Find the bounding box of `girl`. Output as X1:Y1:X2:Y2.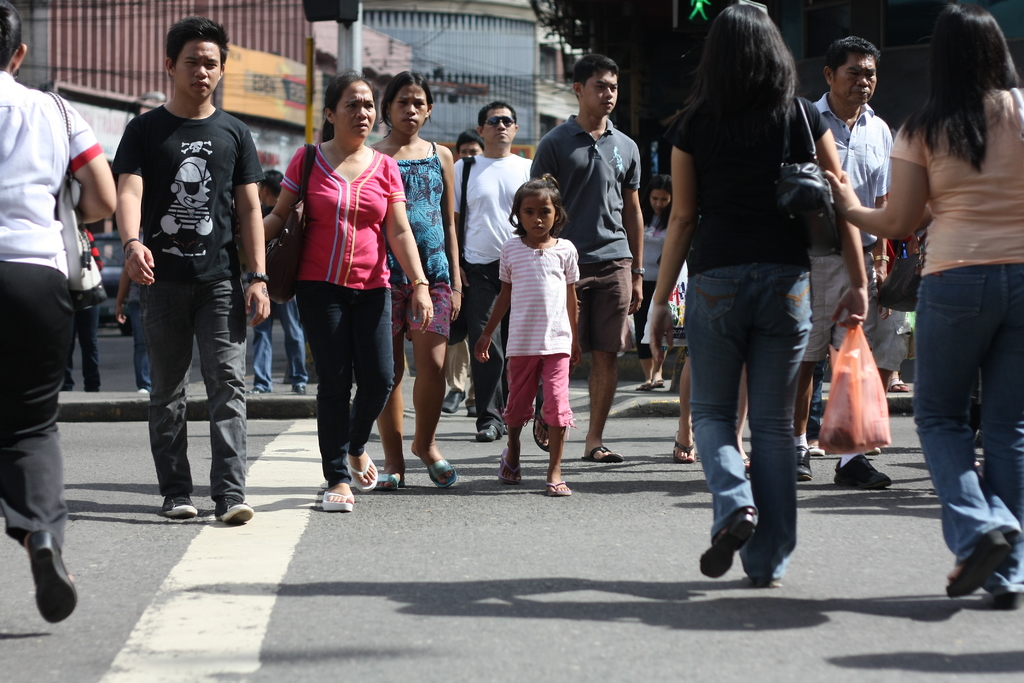
470:182:575:491.
